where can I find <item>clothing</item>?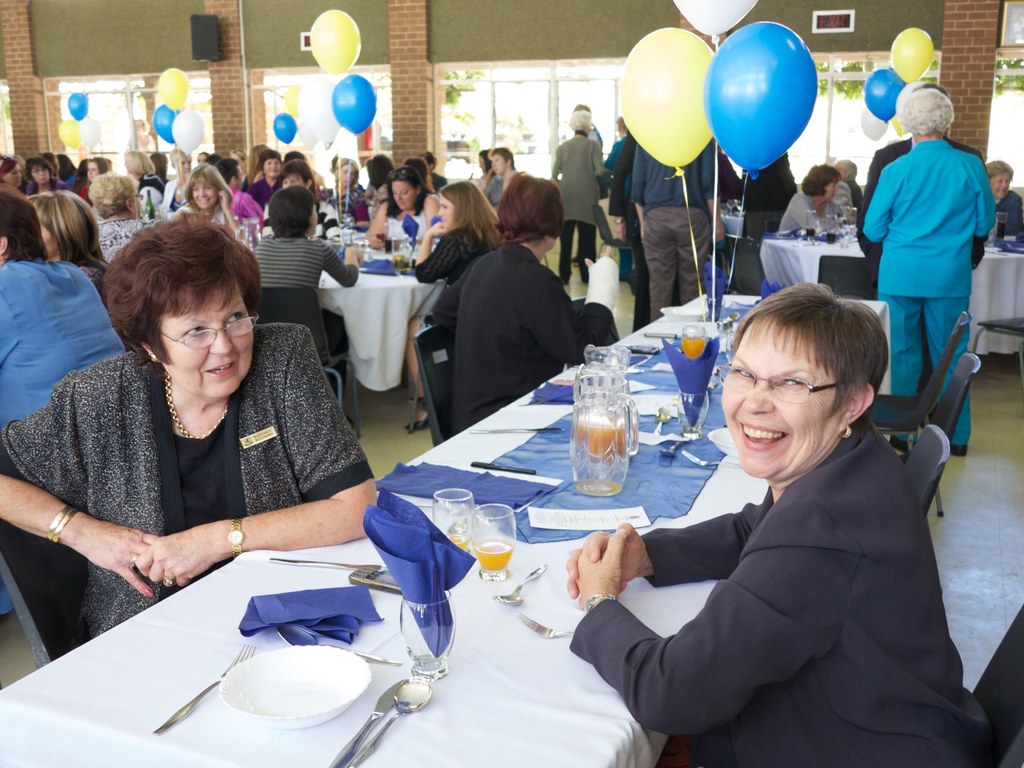
You can find it at {"x1": 556, "y1": 129, "x2": 609, "y2": 274}.
